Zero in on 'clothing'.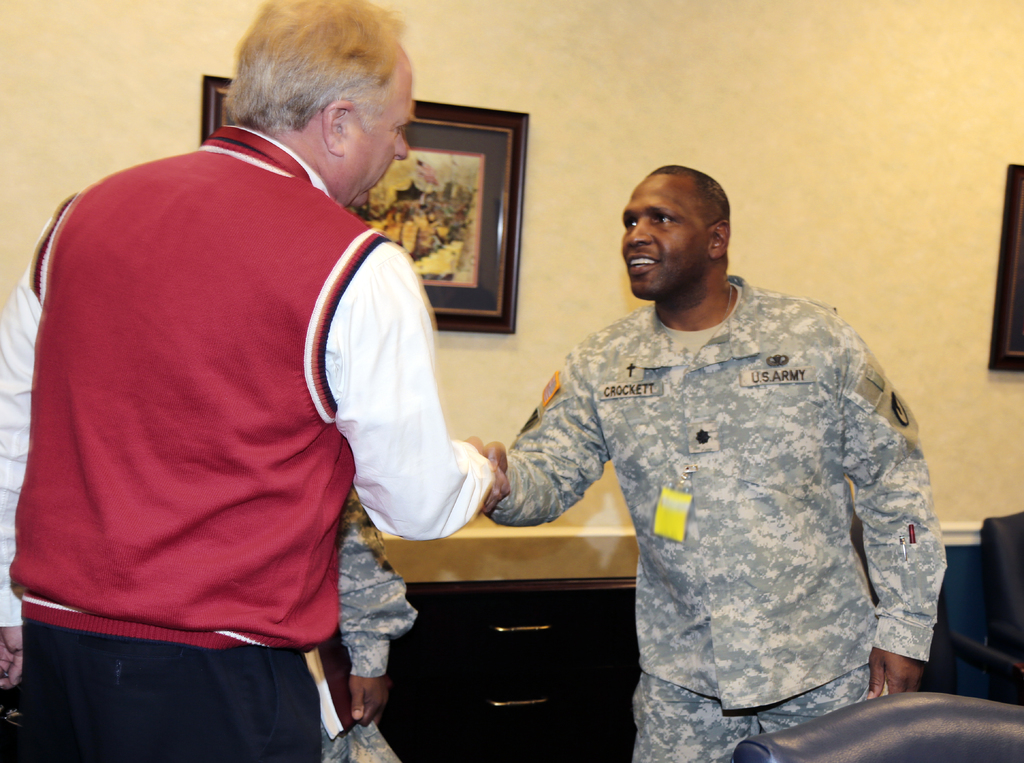
Zeroed in: select_region(0, 126, 488, 762).
